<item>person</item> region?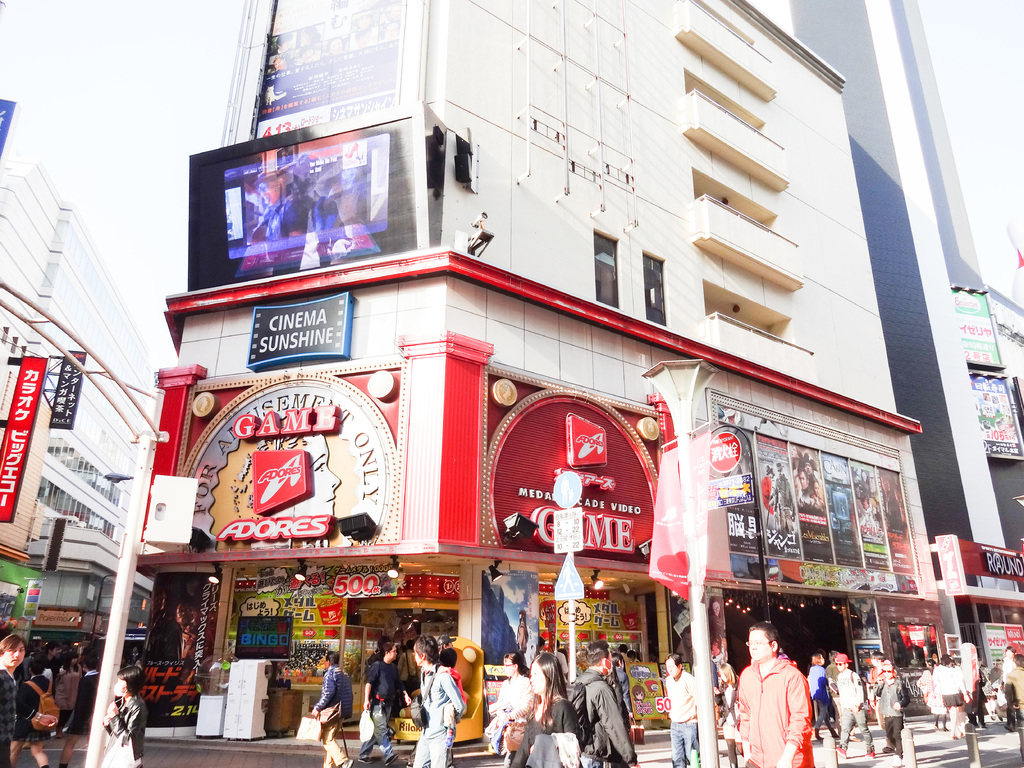
(left=508, top=646, right=584, bottom=767)
